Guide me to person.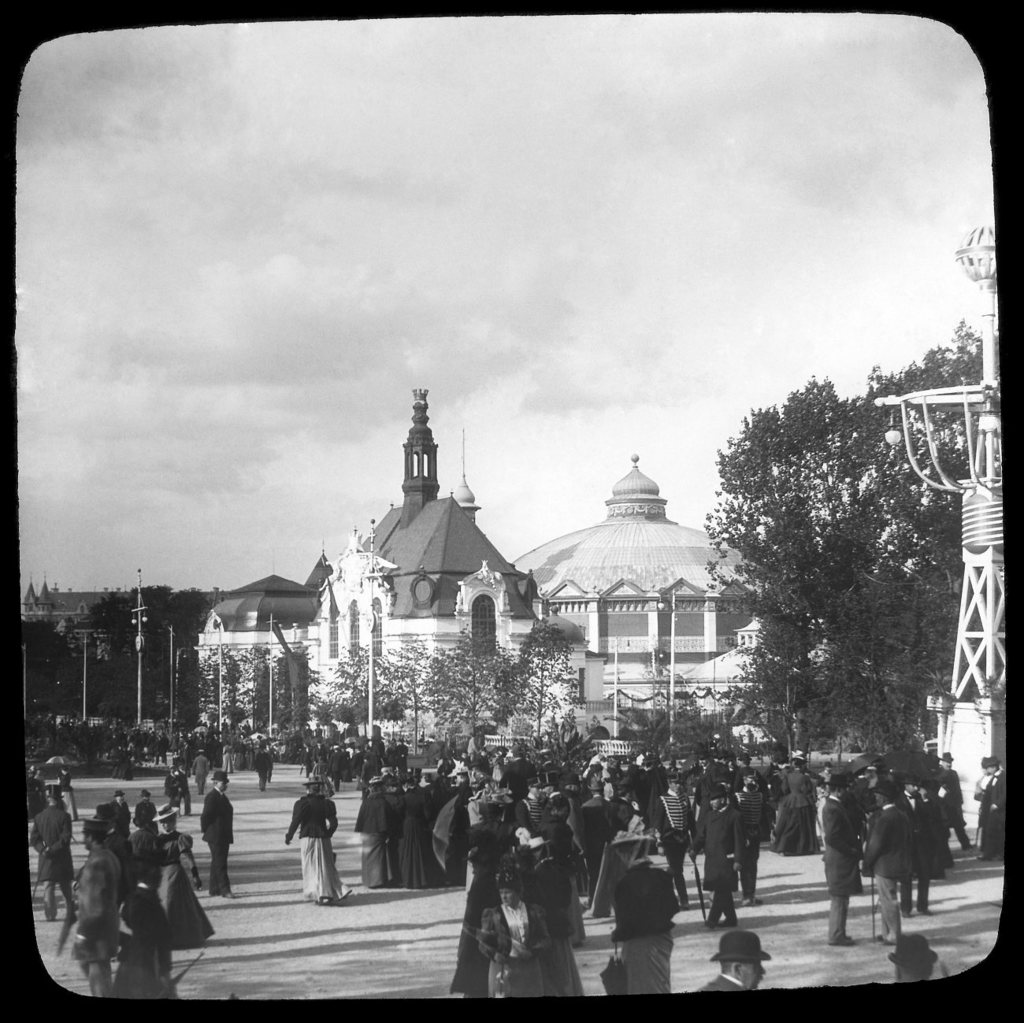
Guidance: crop(257, 743, 268, 788).
